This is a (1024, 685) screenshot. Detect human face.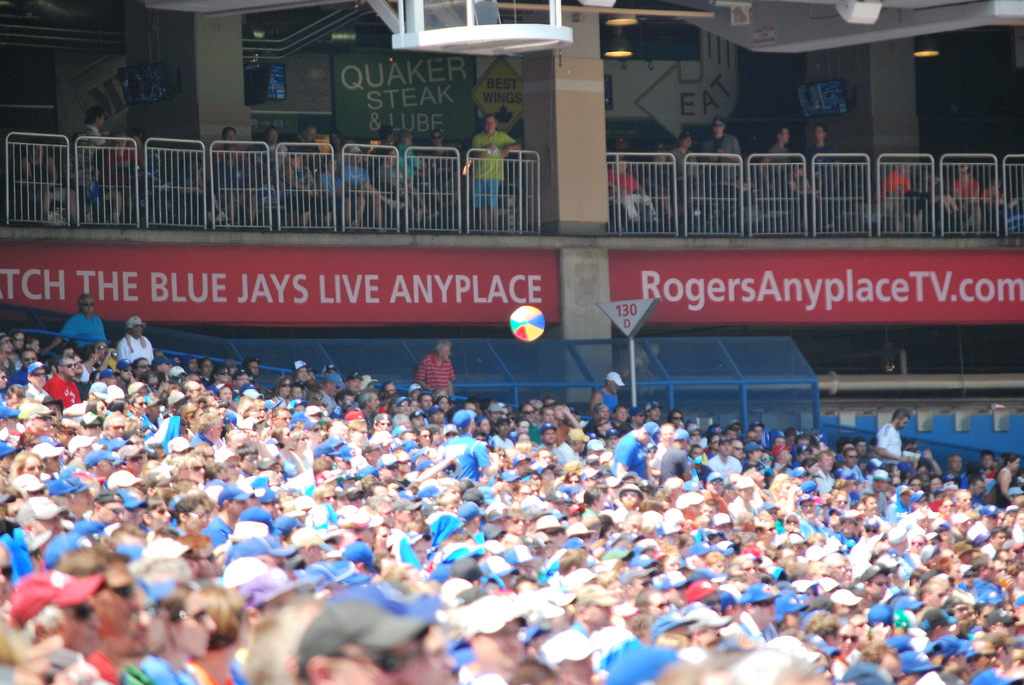
{"left": 830, "top": 555, "right": 845, "bottom": 582}.
